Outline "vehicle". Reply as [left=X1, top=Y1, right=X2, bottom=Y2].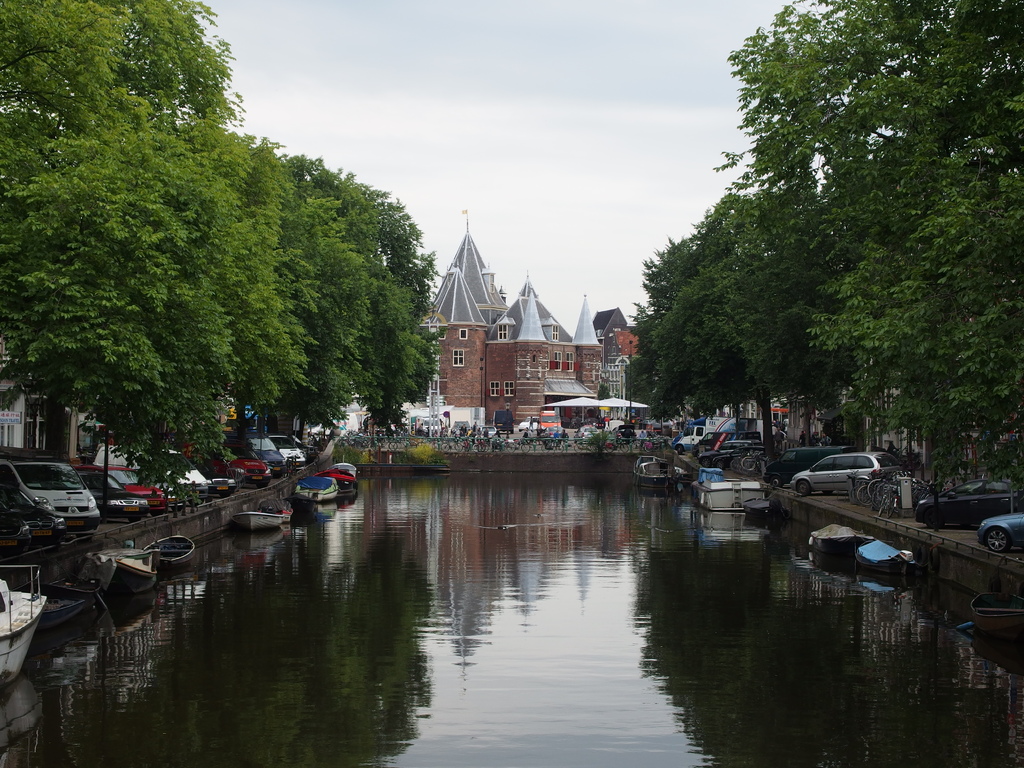
[left=65, top=463, right=170, bottom=516].
